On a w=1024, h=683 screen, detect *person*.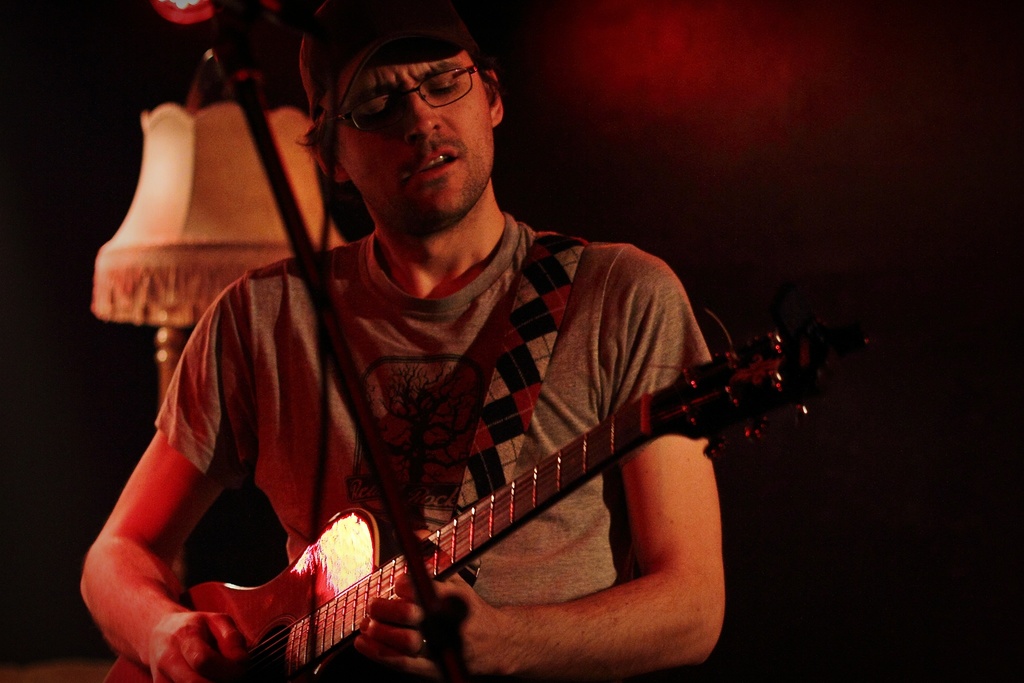
rect(81, 0, 725, 682).
